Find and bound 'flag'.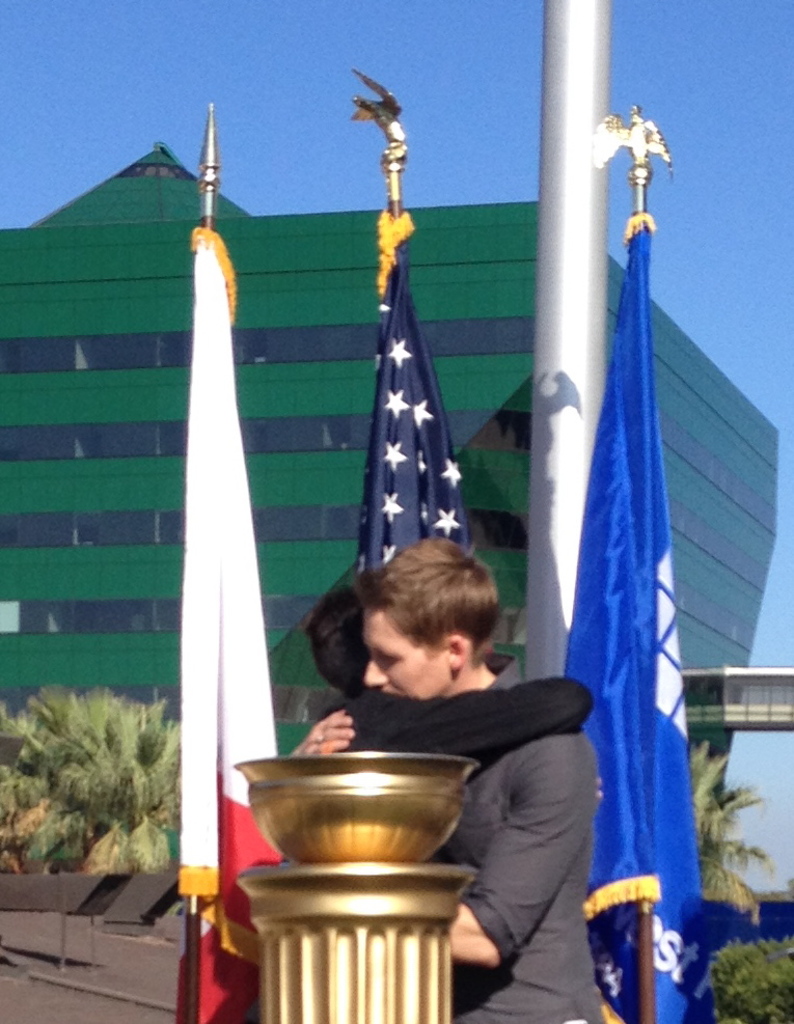
Bound: 176 224 290 1023.
